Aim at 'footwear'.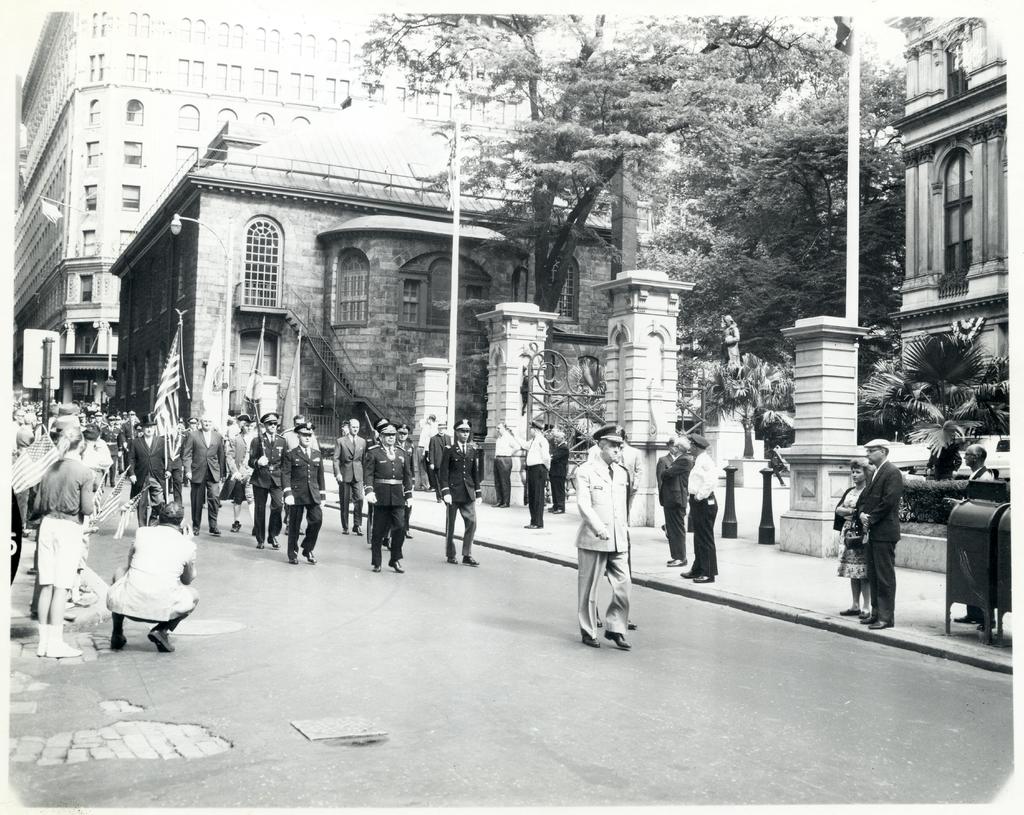
Aimed at crop(463, 554, 481, 565).
